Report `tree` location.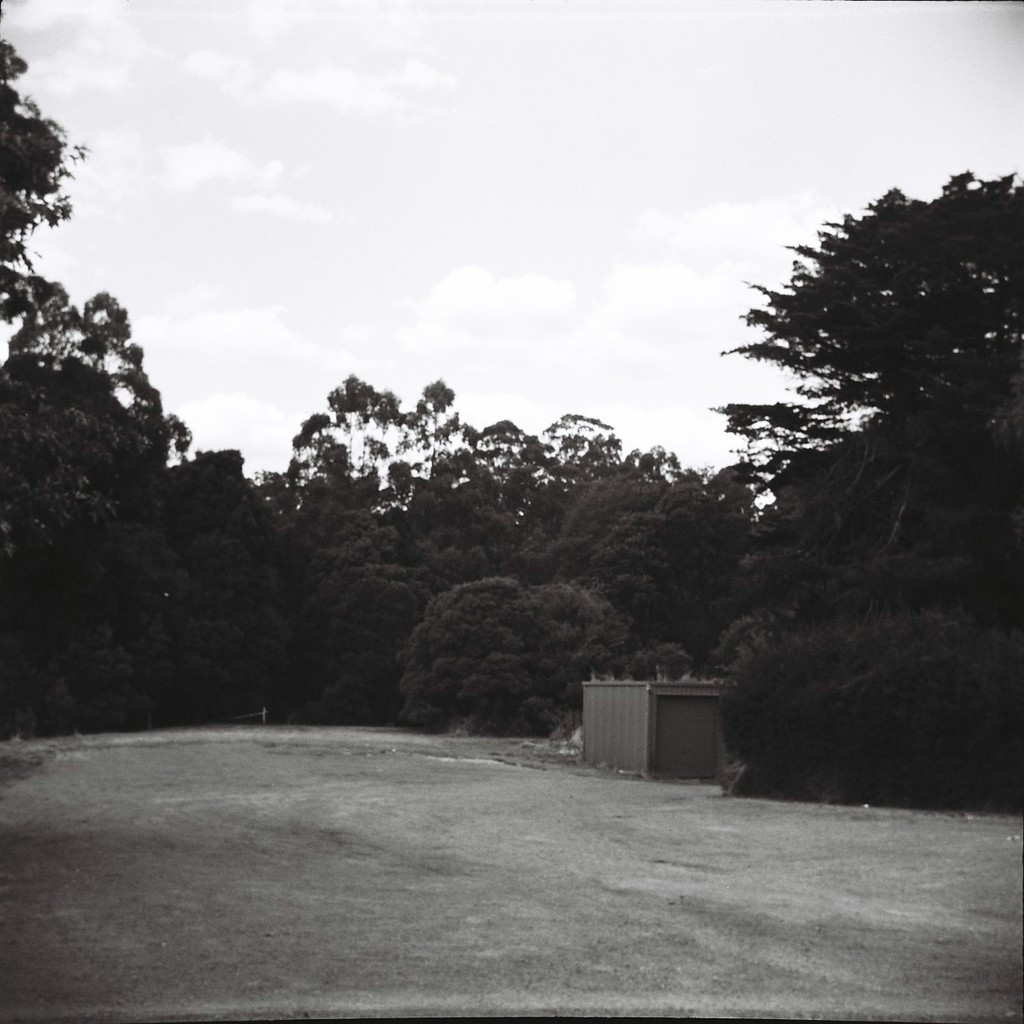
Report: <bbox>712, 170, 989, 586</bbox>.
